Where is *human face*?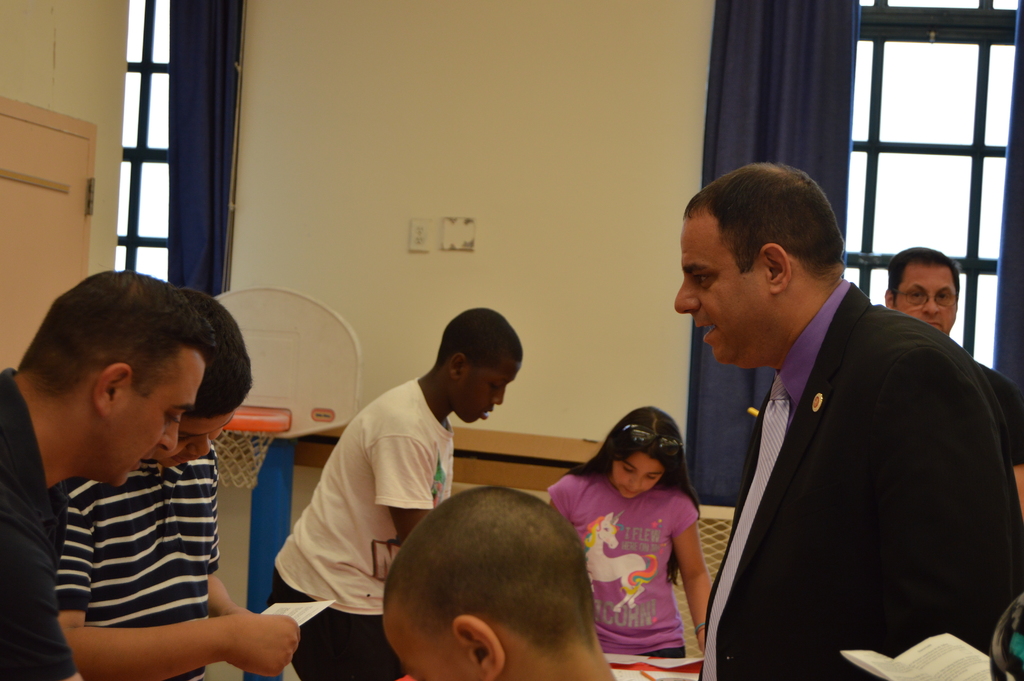
{"x1": 154, "y1": 397, "x2": 243, "y2": 466}.
